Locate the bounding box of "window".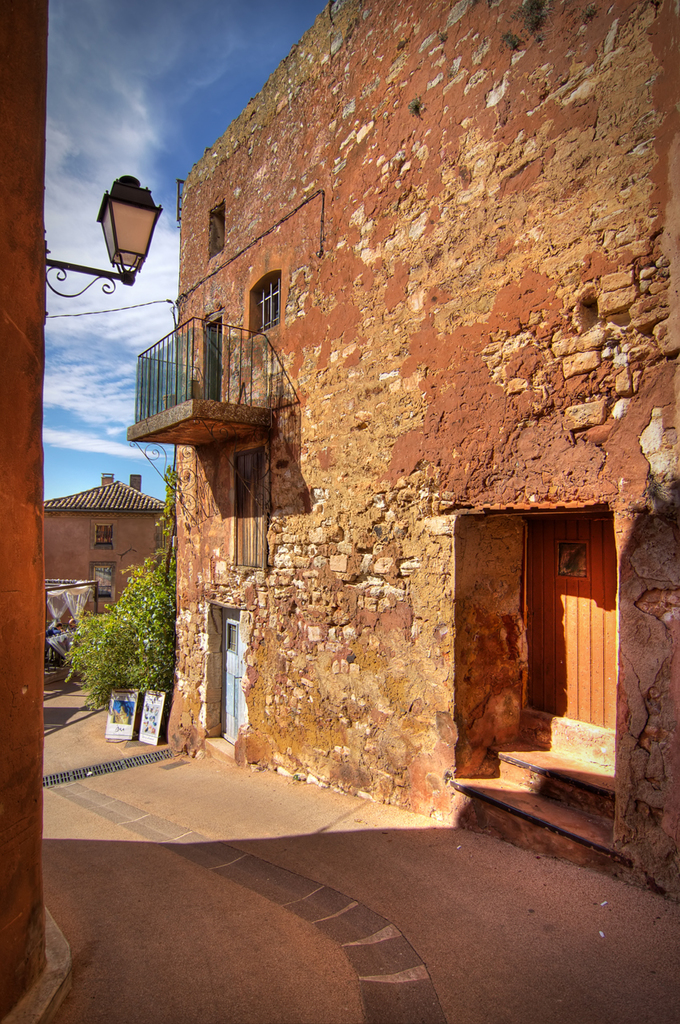
Bounding box: <region>198, 198, 230, 264</region>.
